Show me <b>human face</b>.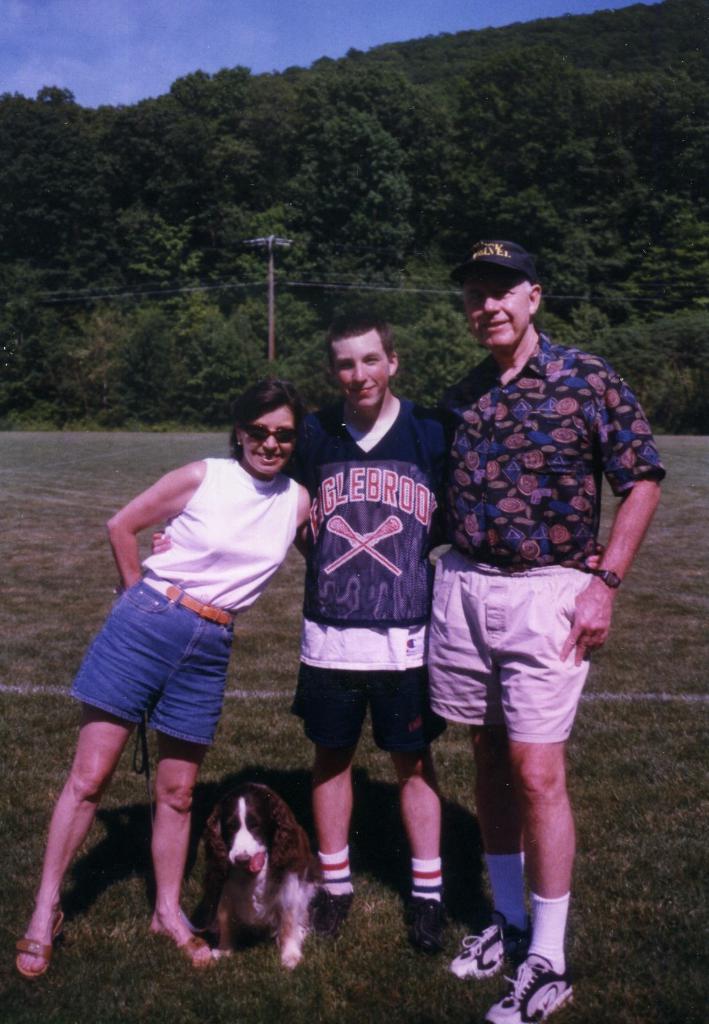
<b>human face</b> is here: l=462, t=271, r=532, b=349.
